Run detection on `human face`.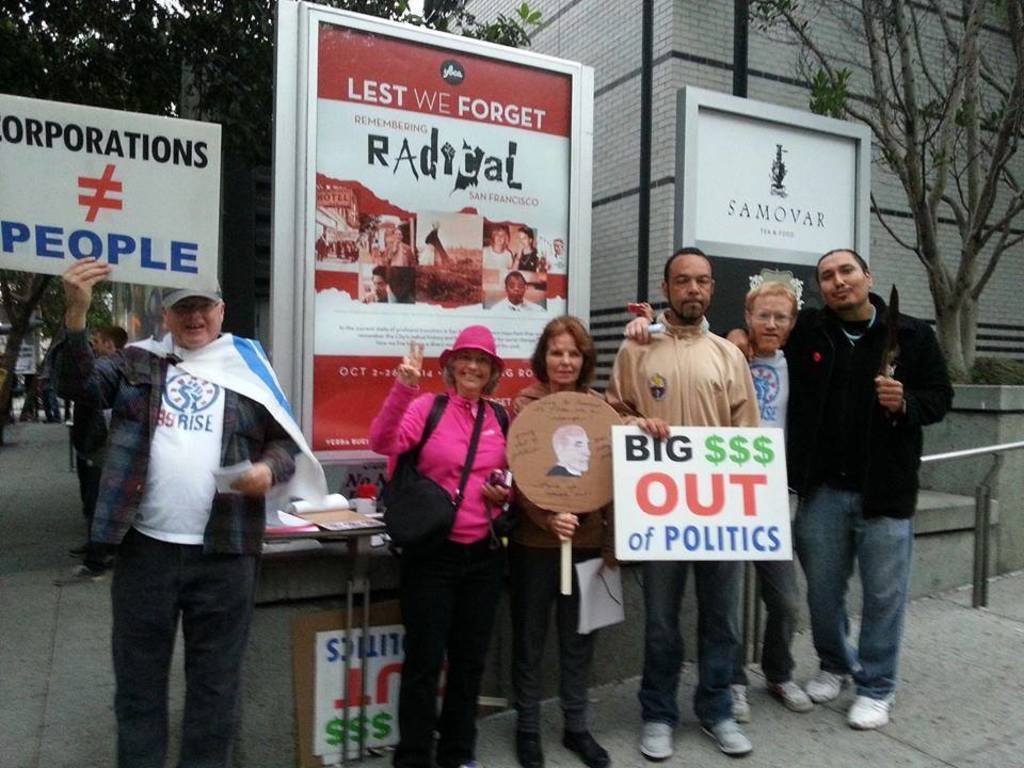
Result: [752,294,795,350].
